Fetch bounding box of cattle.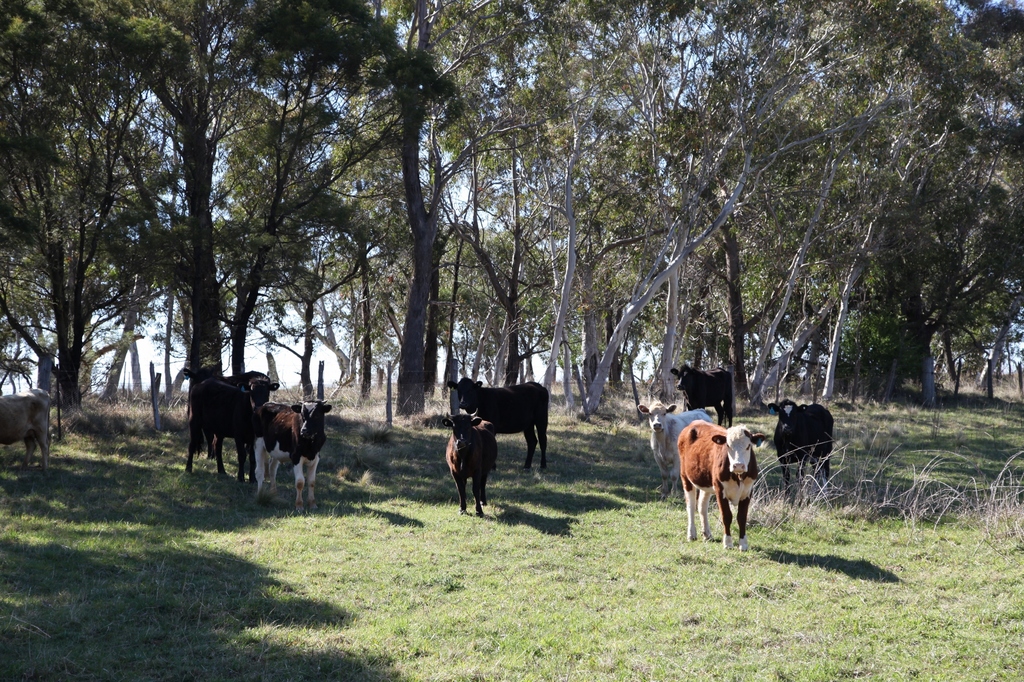
Bbox: bbox=[0, 396, 53, 480].
